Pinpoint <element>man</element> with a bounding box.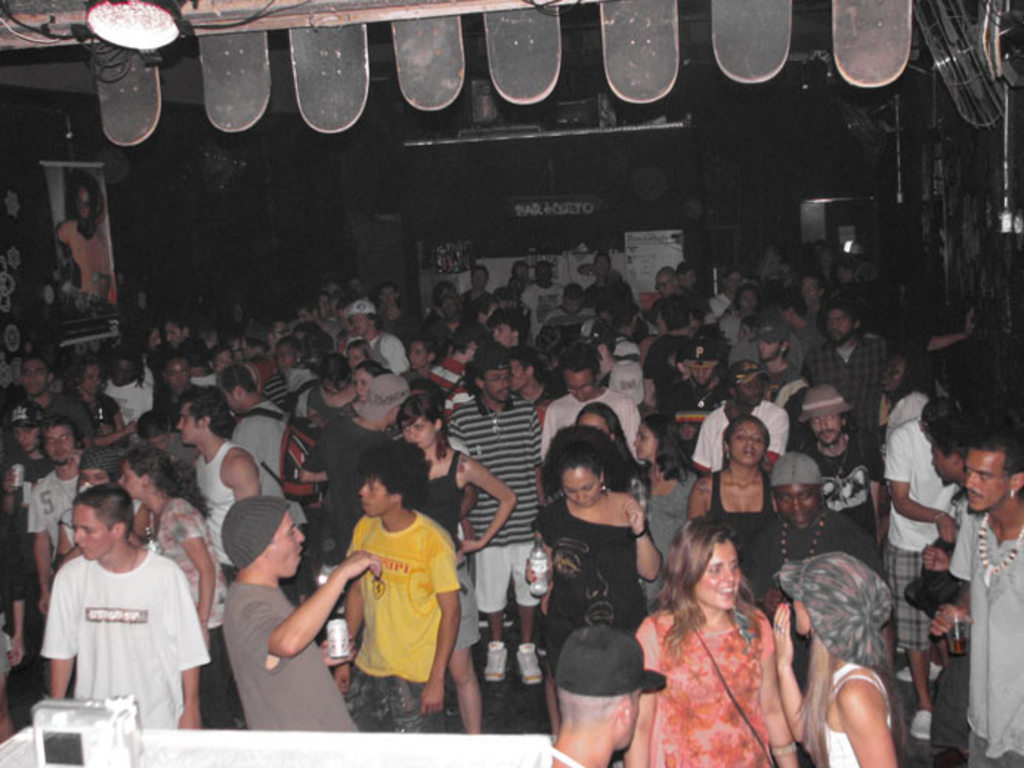
<region>182, 385, 259, 583</region>.
